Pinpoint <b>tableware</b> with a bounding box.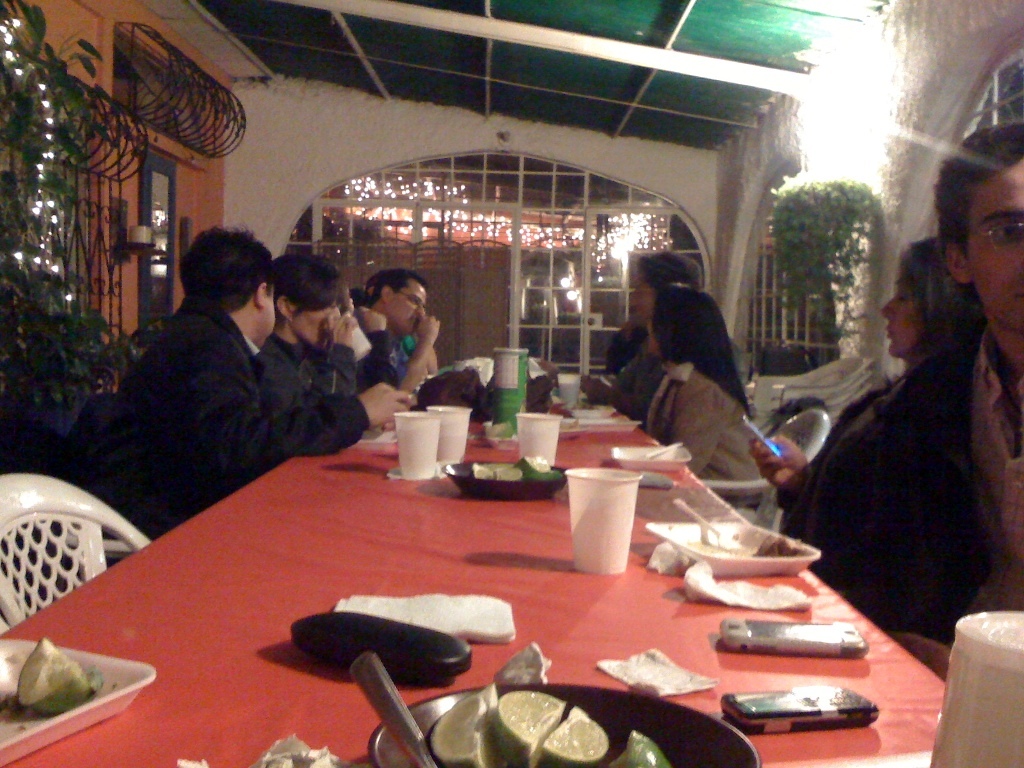
928, 609, 1023, 767.
